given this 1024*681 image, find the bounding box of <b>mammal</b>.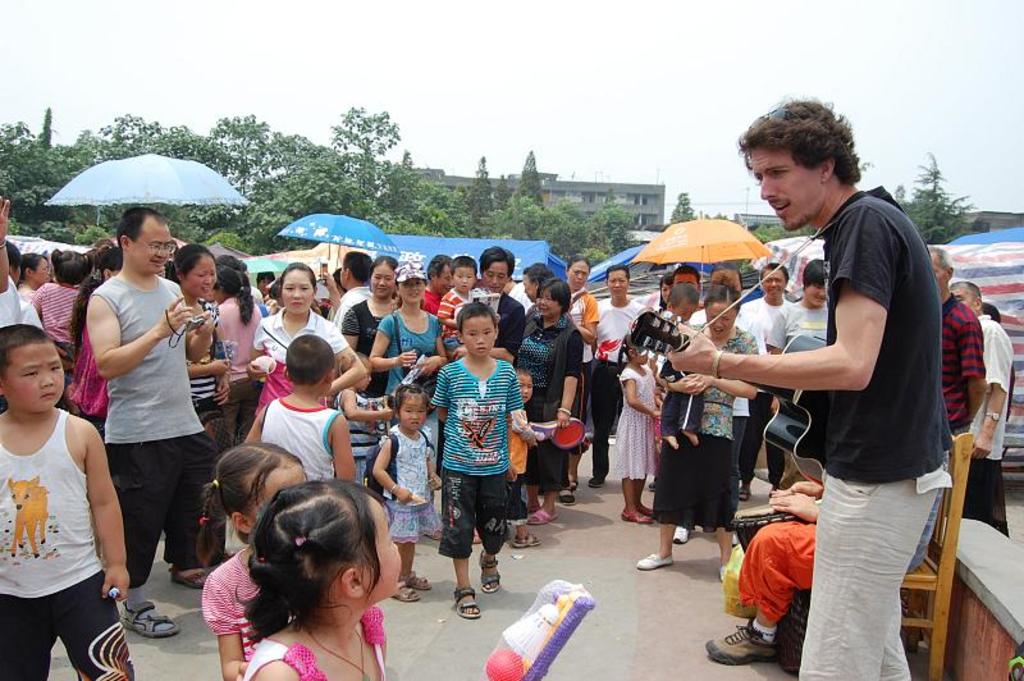
l=195, t=440, r=307, b=680.
